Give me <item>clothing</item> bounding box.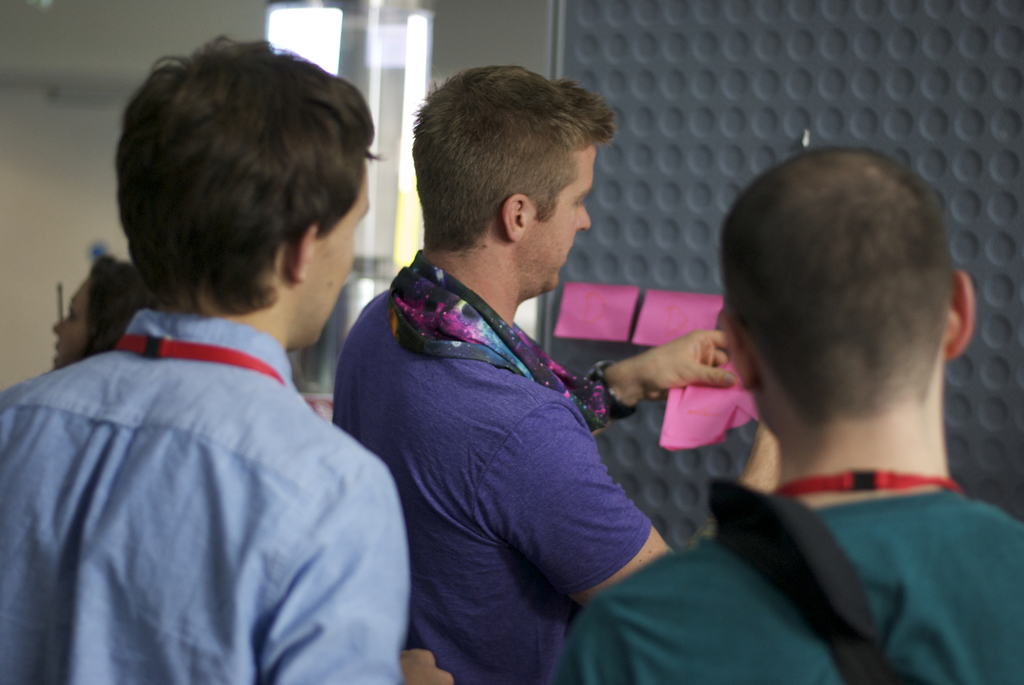
{"x1": 324, "y1": 246, "x2": 661, "y2": 684}.
